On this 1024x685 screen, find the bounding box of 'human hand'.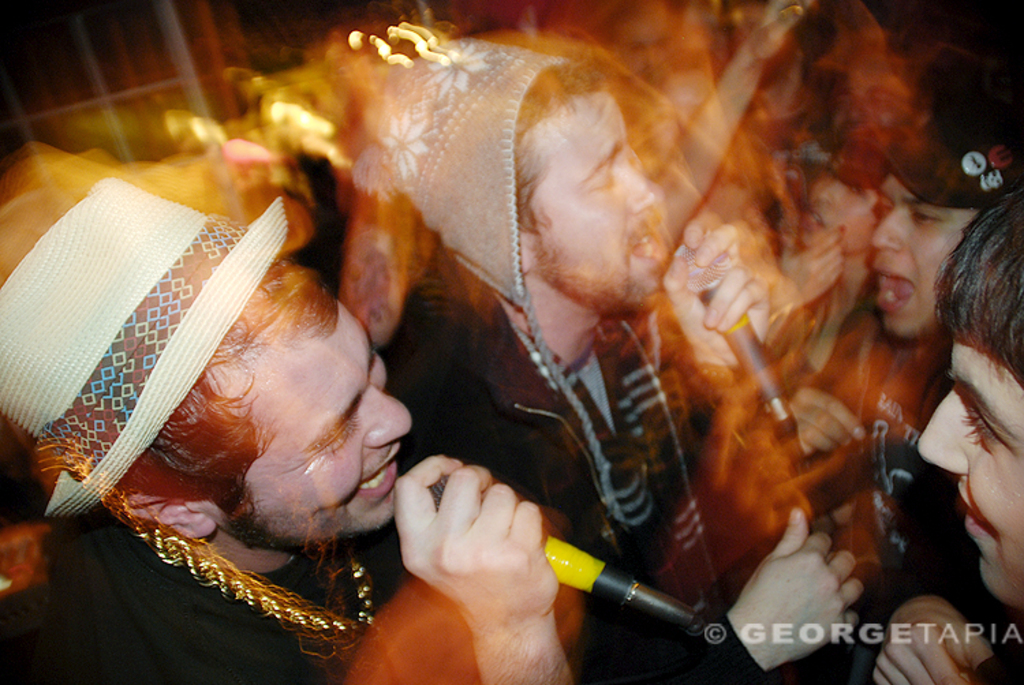
Bounding box: [left=788, top=382, right=868, bottom=457].
